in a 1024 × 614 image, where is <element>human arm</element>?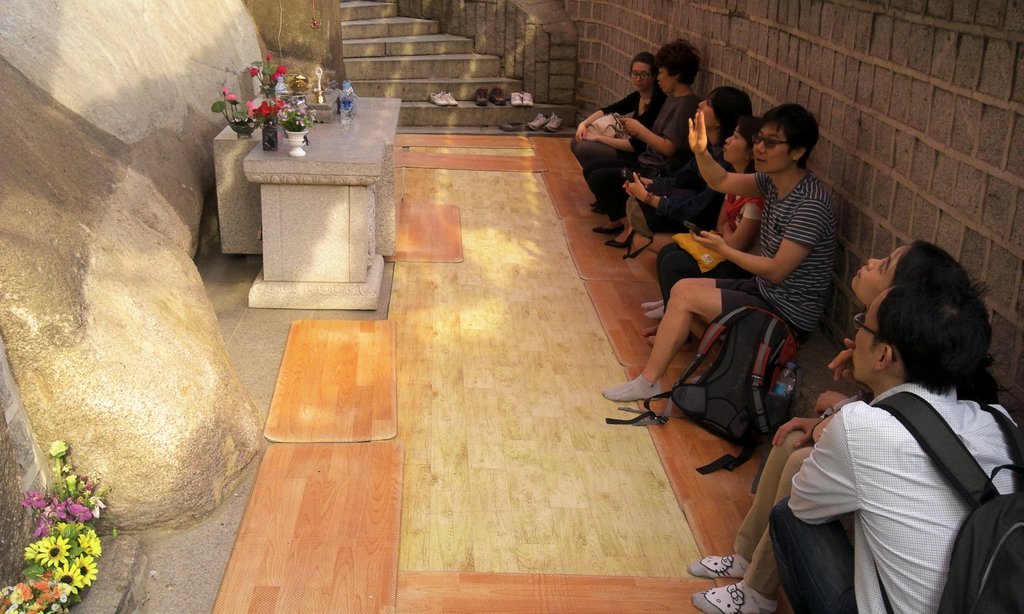
<bbox>575, 89, 639, 140</bbox>.
